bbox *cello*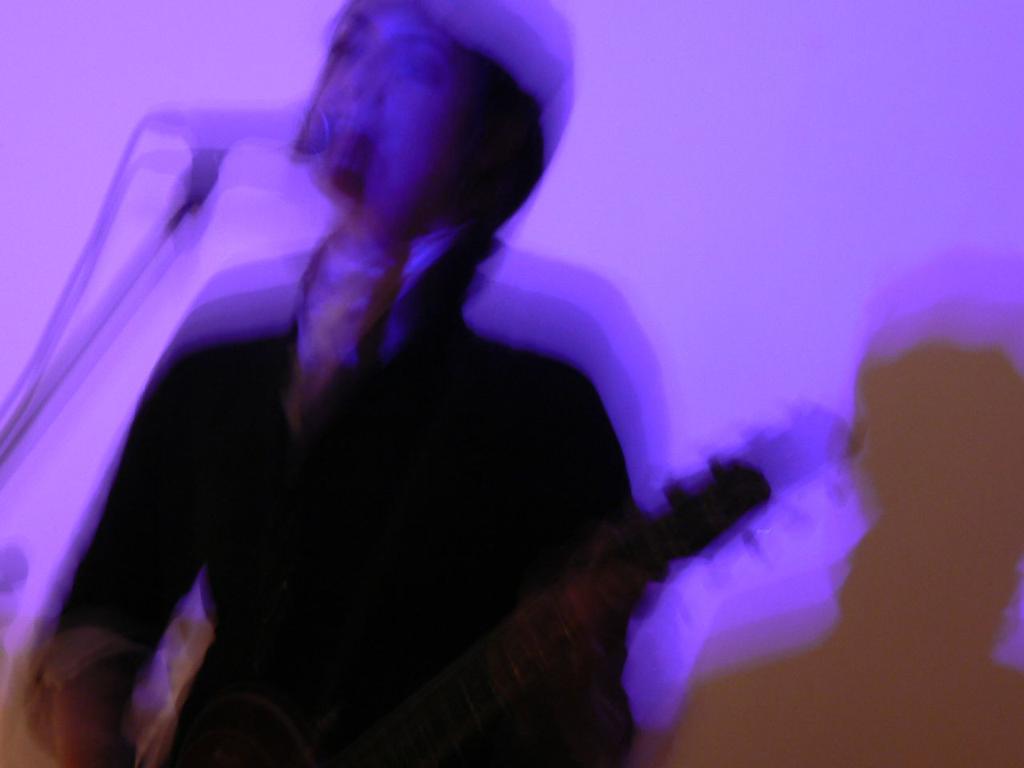
[x1=163, y1=438, x2=814, y2=767]
